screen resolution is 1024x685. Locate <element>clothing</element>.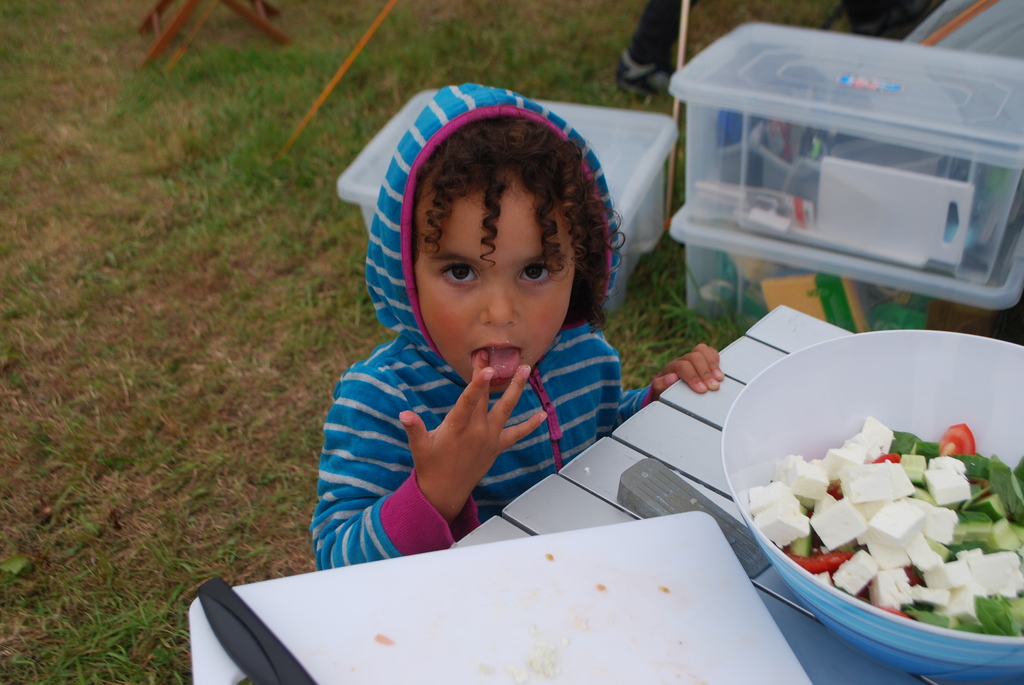
(x1=625, y1=0, x2=894, y2=63).
